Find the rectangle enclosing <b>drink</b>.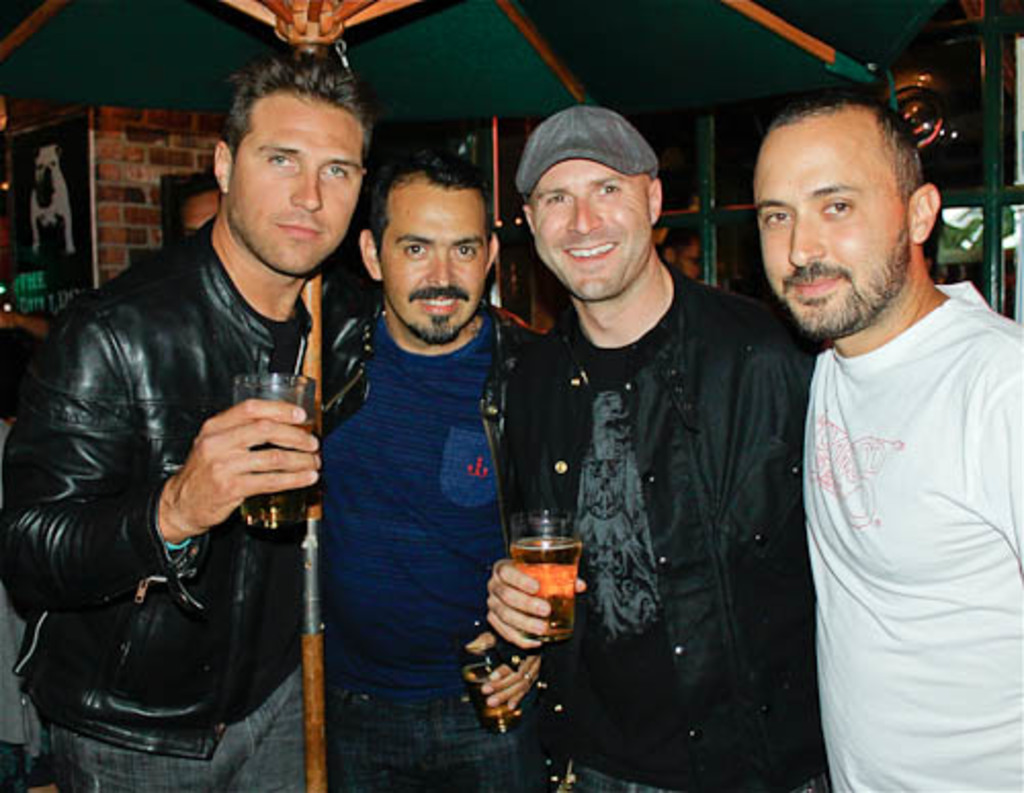
508 525 590 650.
